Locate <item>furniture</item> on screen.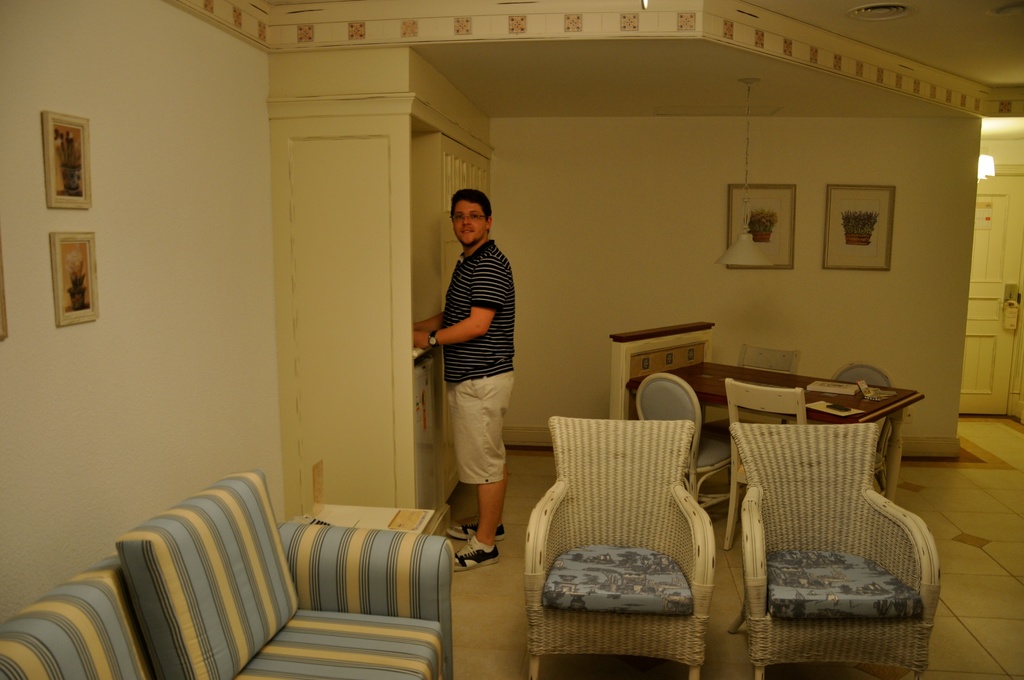
On screen at [625,385,927,496].
